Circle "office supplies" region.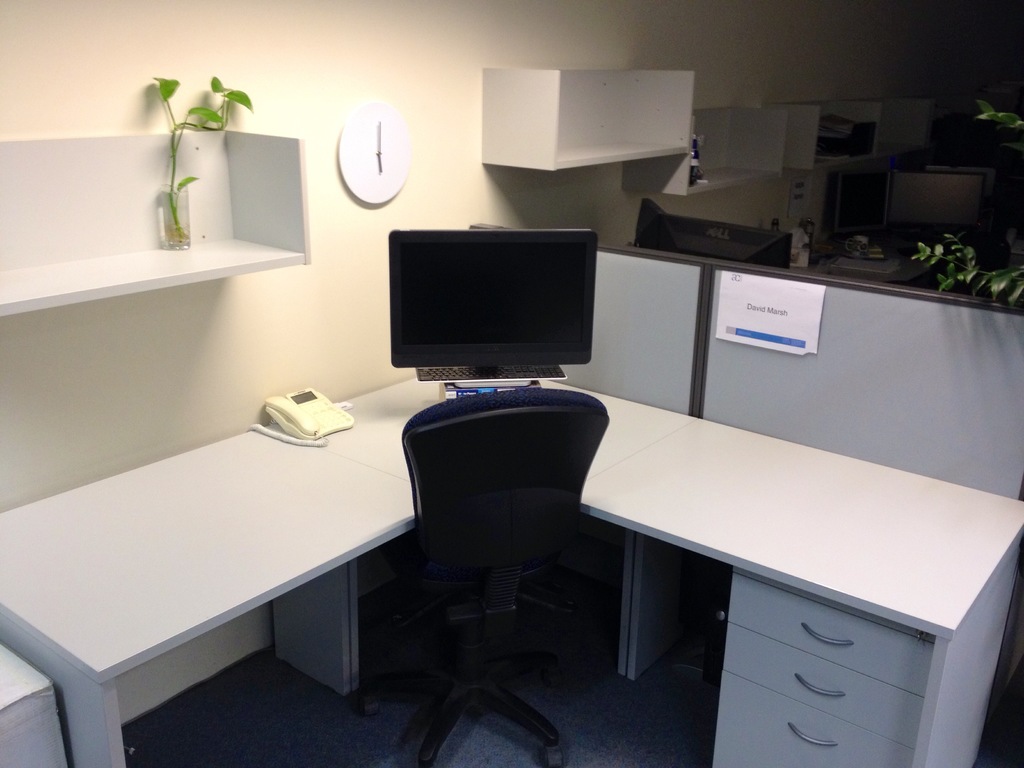
Region: <bbox>828, 168, 886, 236</bbox>.
